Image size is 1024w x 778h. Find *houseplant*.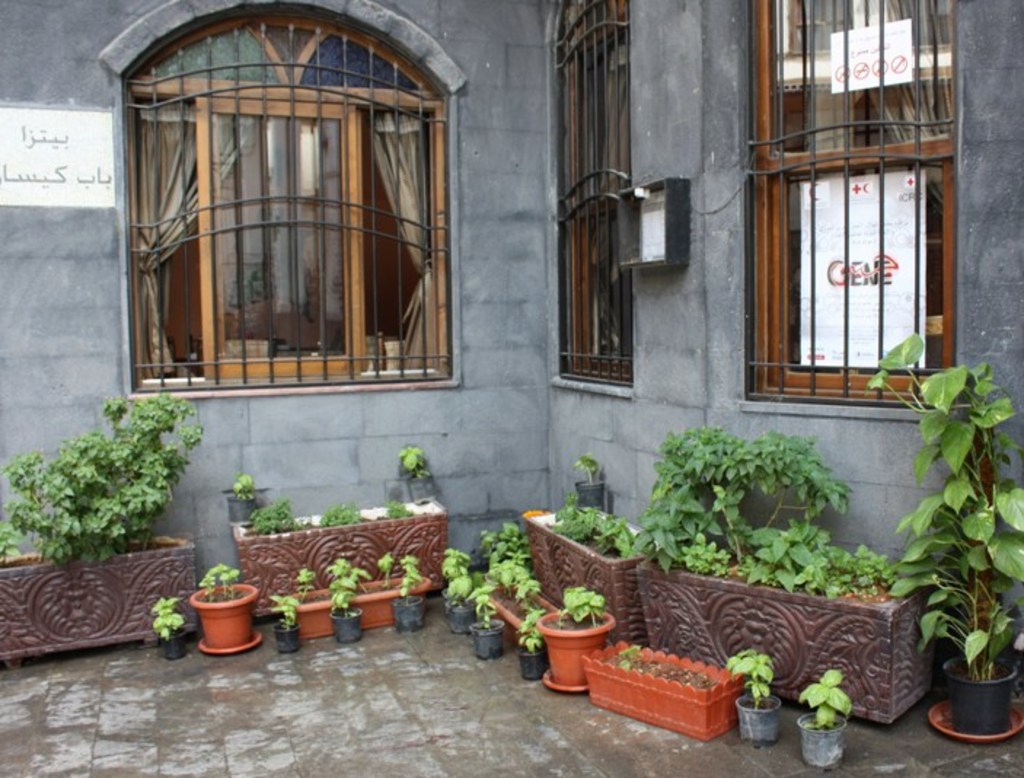
<bbox>535, 583, 616, 691</bbox>.
